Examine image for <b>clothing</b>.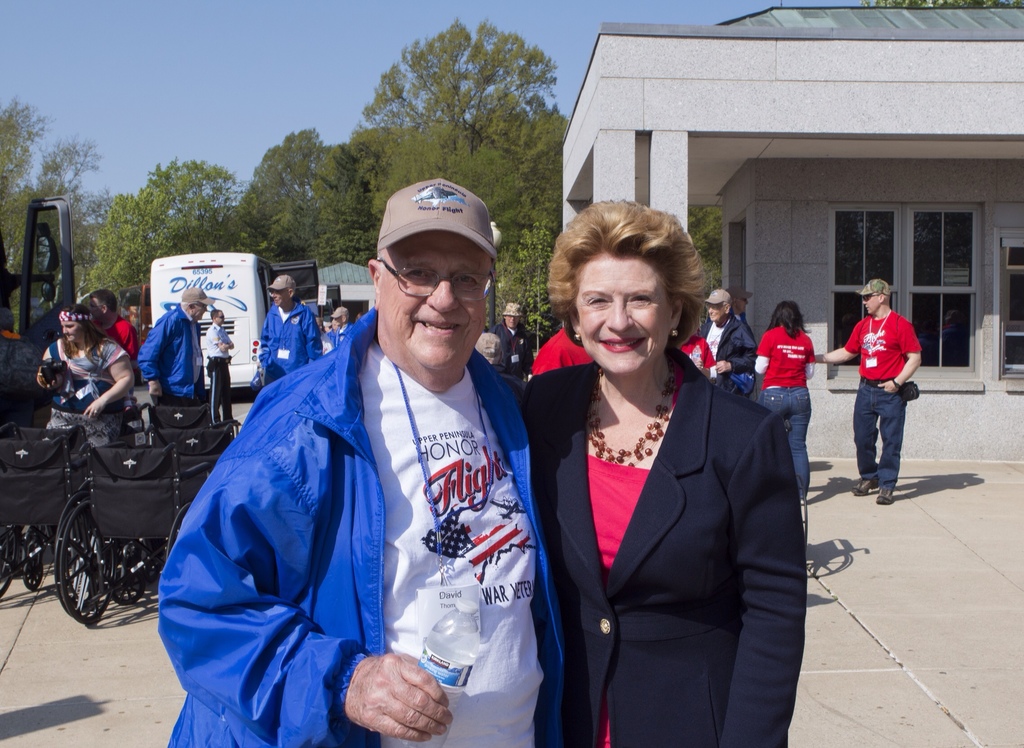
Examination result: l=95, t=315, r=134, b=360.
